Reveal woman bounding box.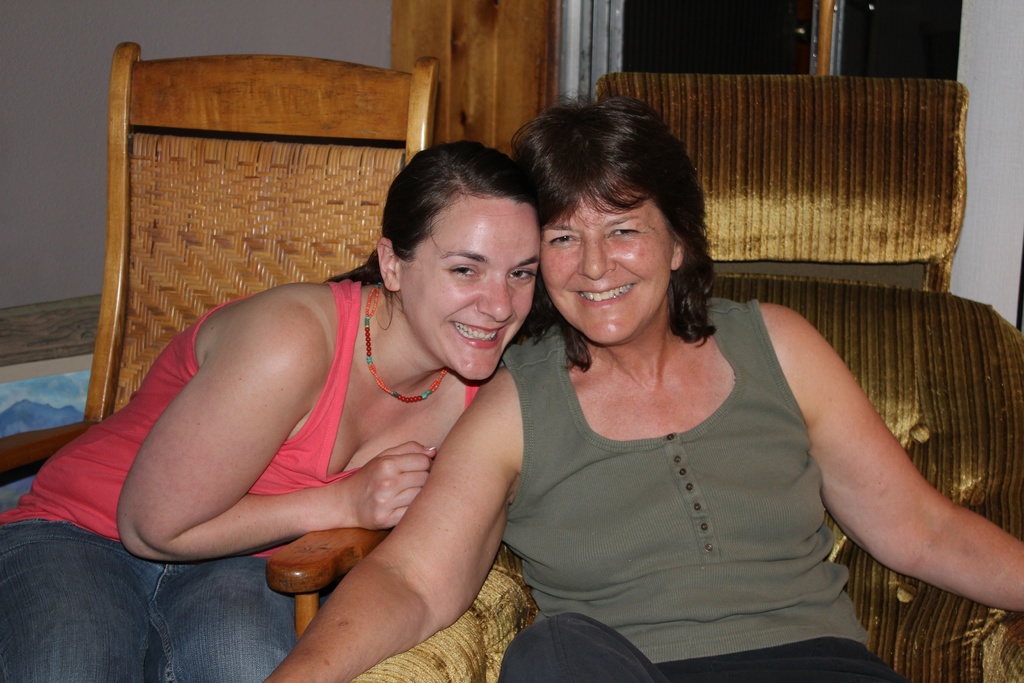
Revealed: pyautogui.locateOnScreen(334, 122, 881, 662).
